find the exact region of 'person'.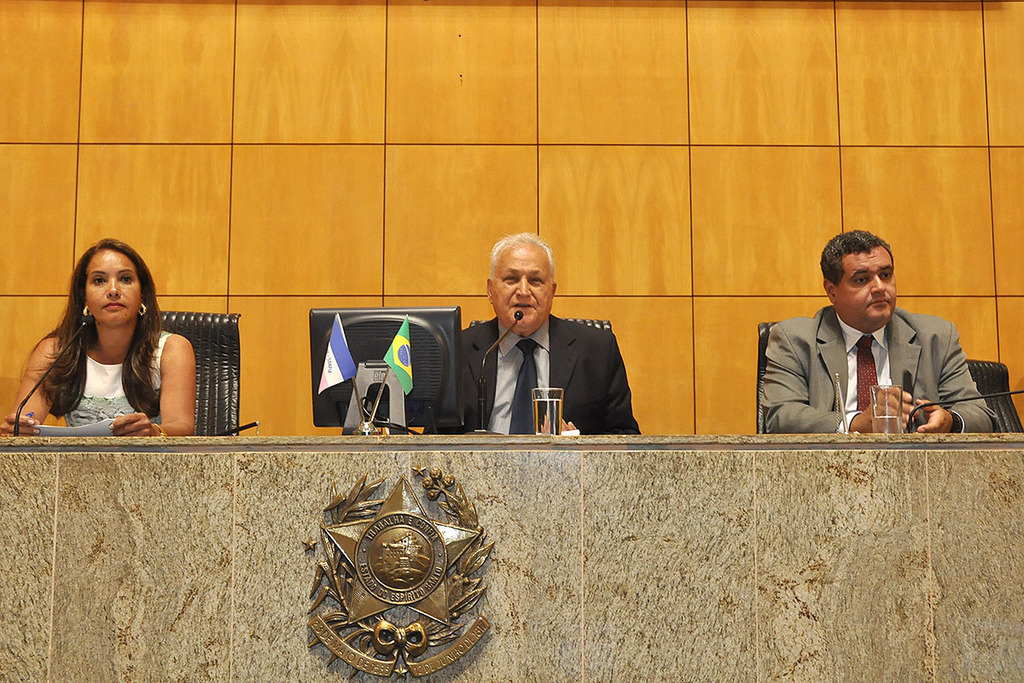
Exact region: x1=0 y1=235 x2=196 y2=434.
